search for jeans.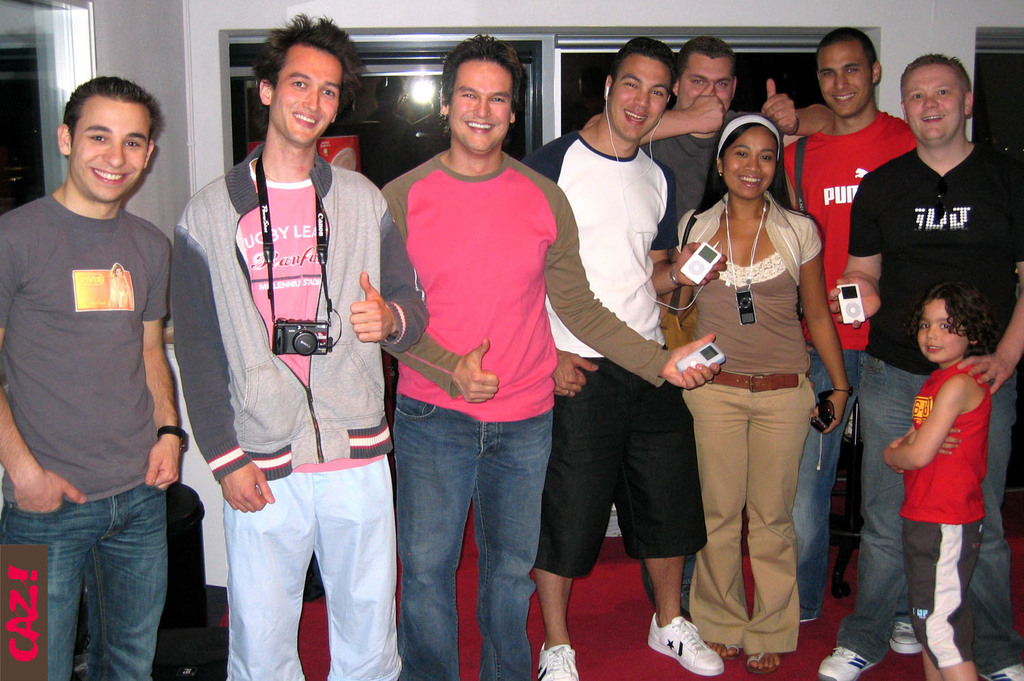
Found at {"x1": 800, "y1": 343, "x2": 861, "y2": 616}.
